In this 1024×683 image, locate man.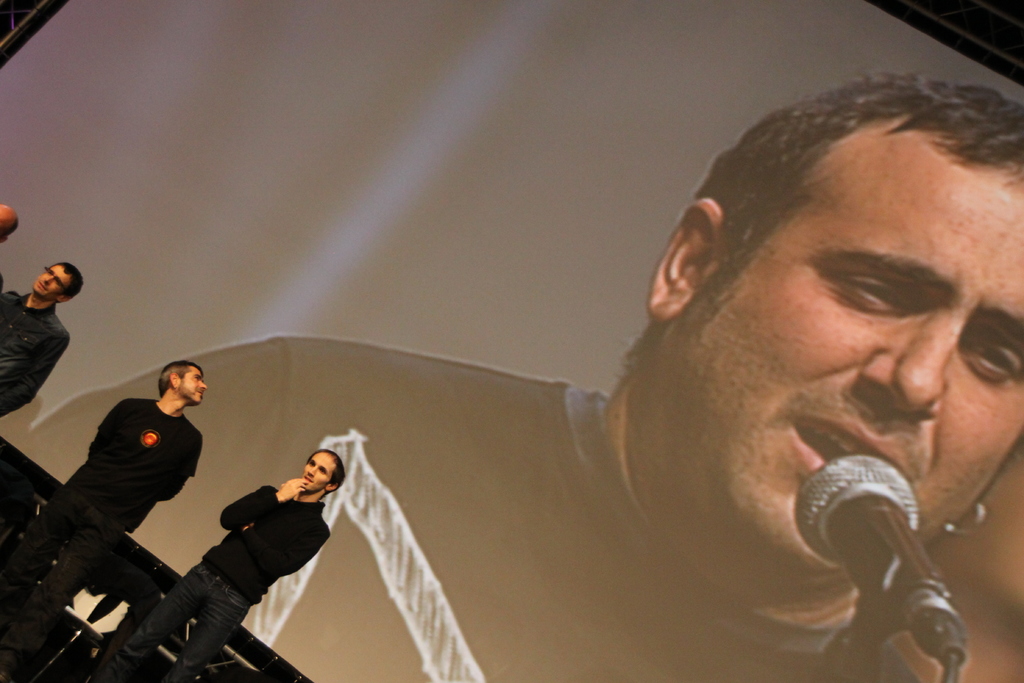
Bounding box: (212, 91, 1023, 682).
